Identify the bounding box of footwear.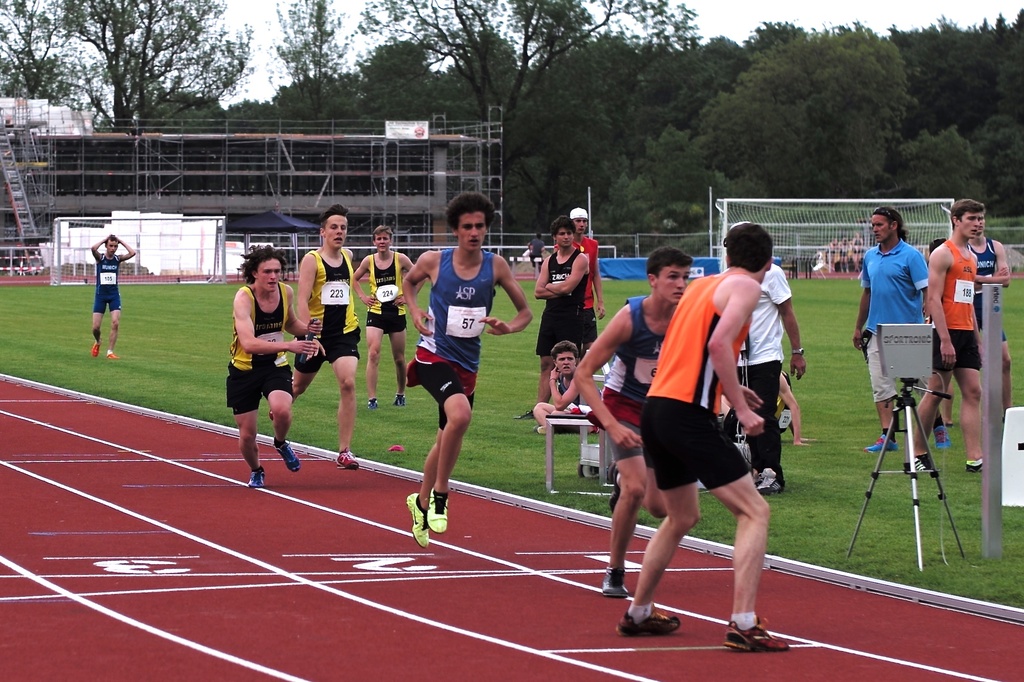
pyautogui.locateOnScreen(340, 451, 355, 469).
